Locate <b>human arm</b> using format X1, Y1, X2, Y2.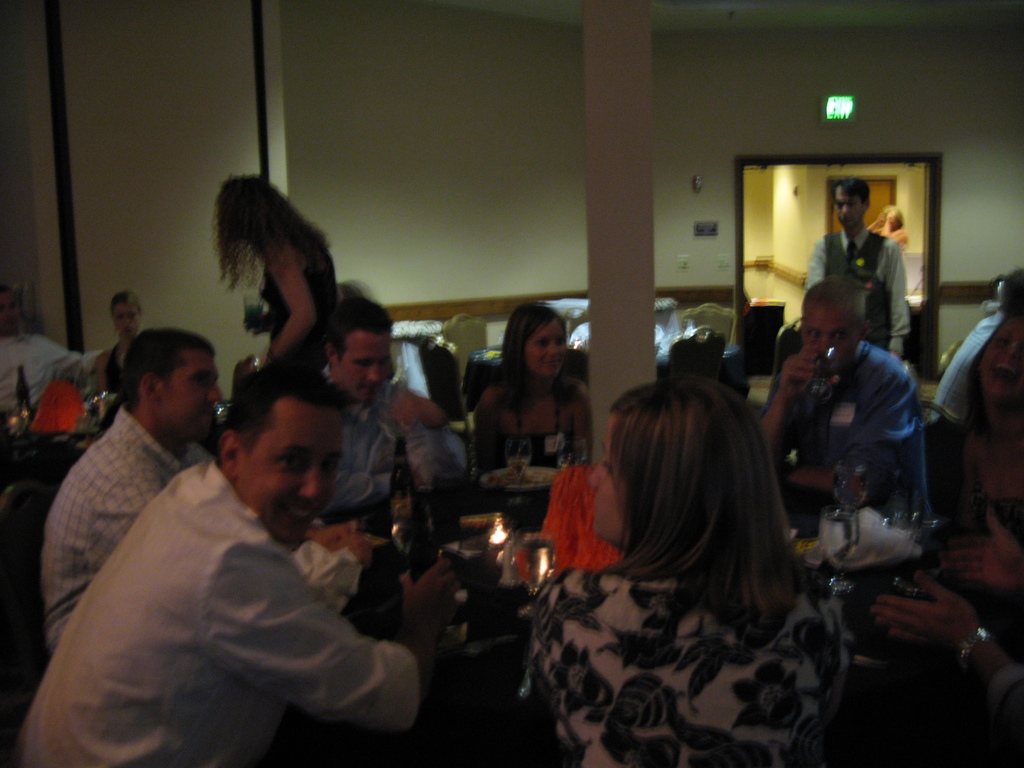
223, 269, 331, 368.
